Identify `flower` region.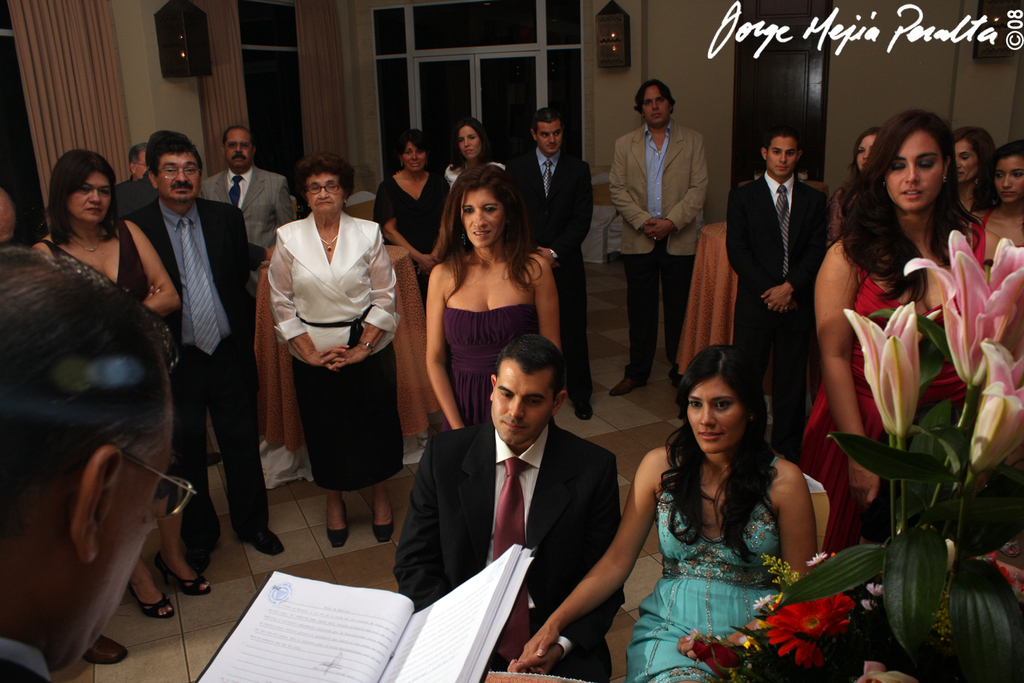
Region: [969, 340, 1023, 473].
